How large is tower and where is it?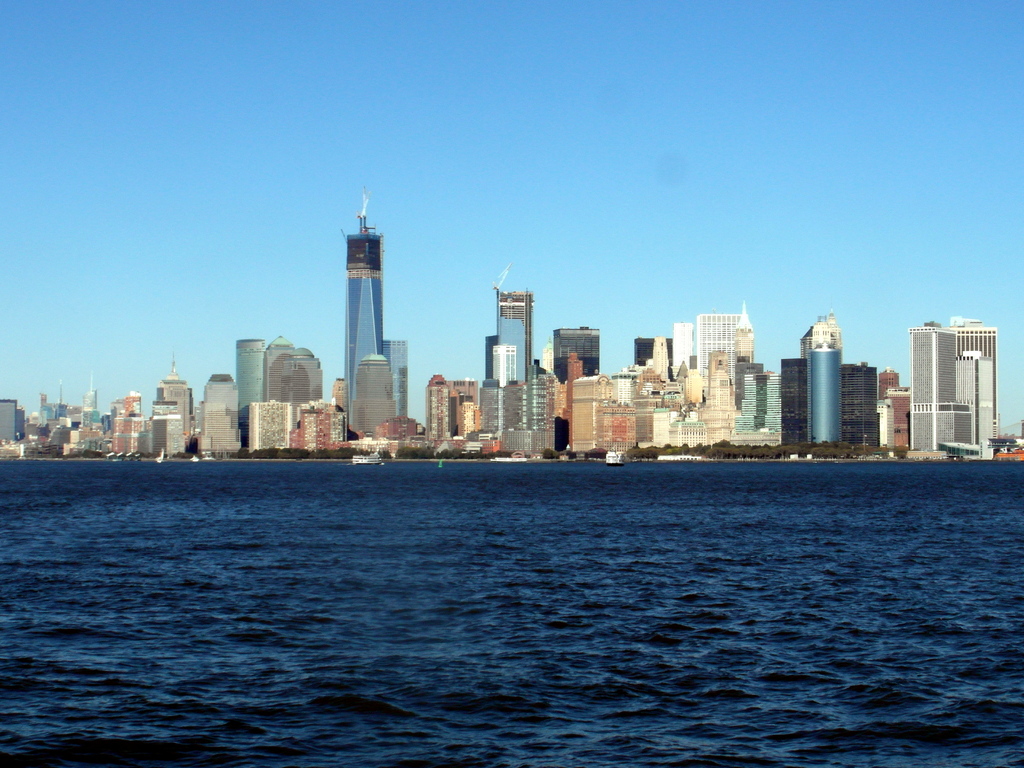
Bounding box: box=[808, 348, 841, 449].
